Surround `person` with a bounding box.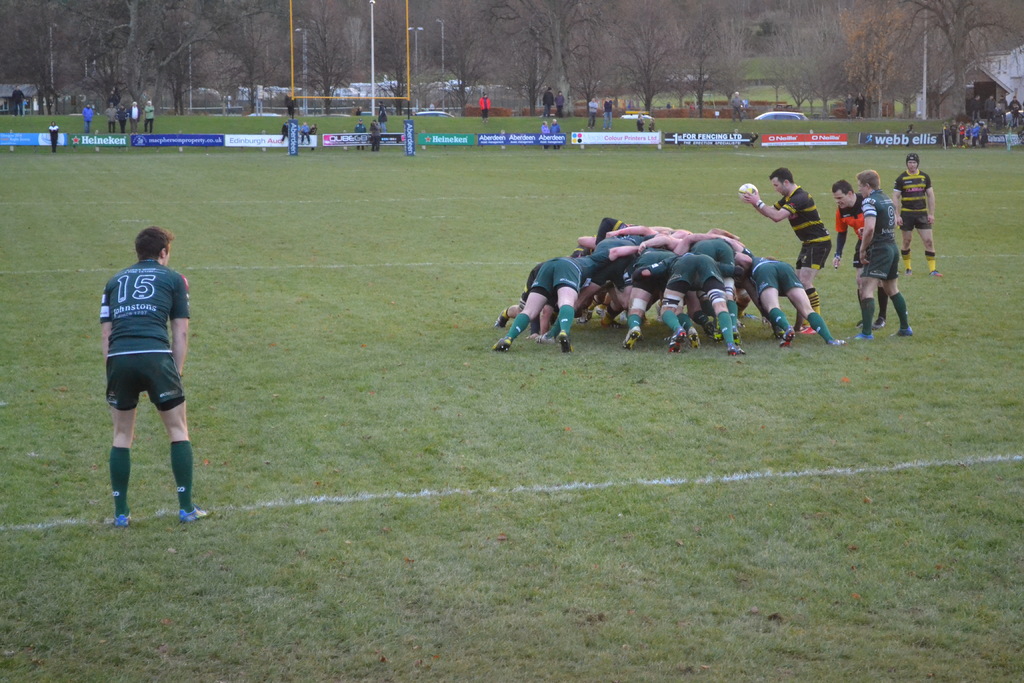
bbox=[845, 90, 852, 115].
